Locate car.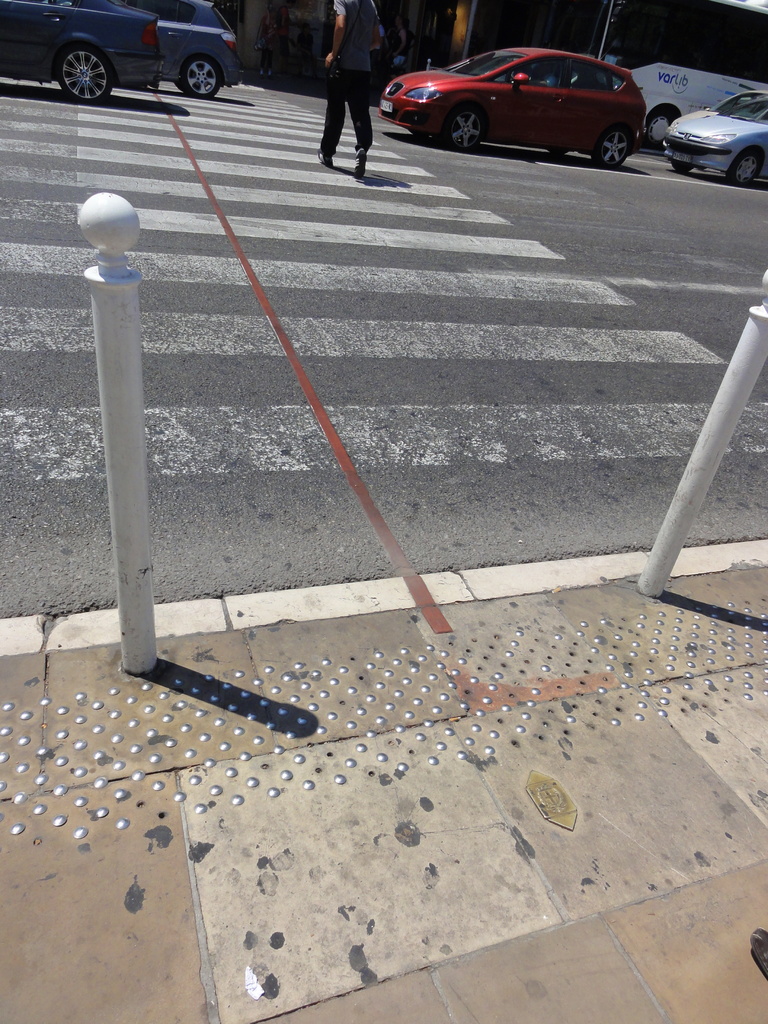
Bounding box: bbox=(666, 89, 767, 185).
